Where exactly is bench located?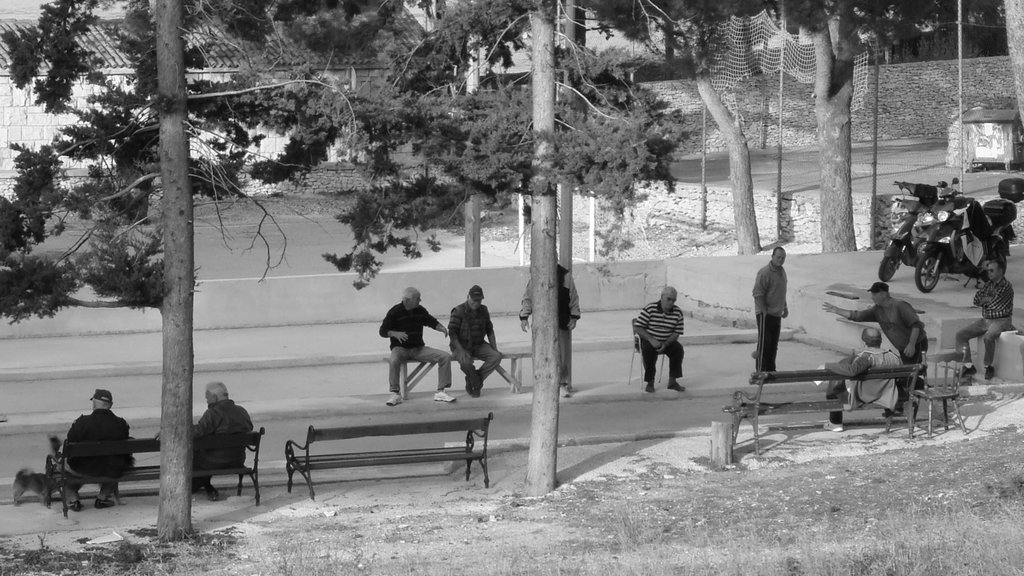
Its bounding box is BBox(45, 427, 264, 519).
